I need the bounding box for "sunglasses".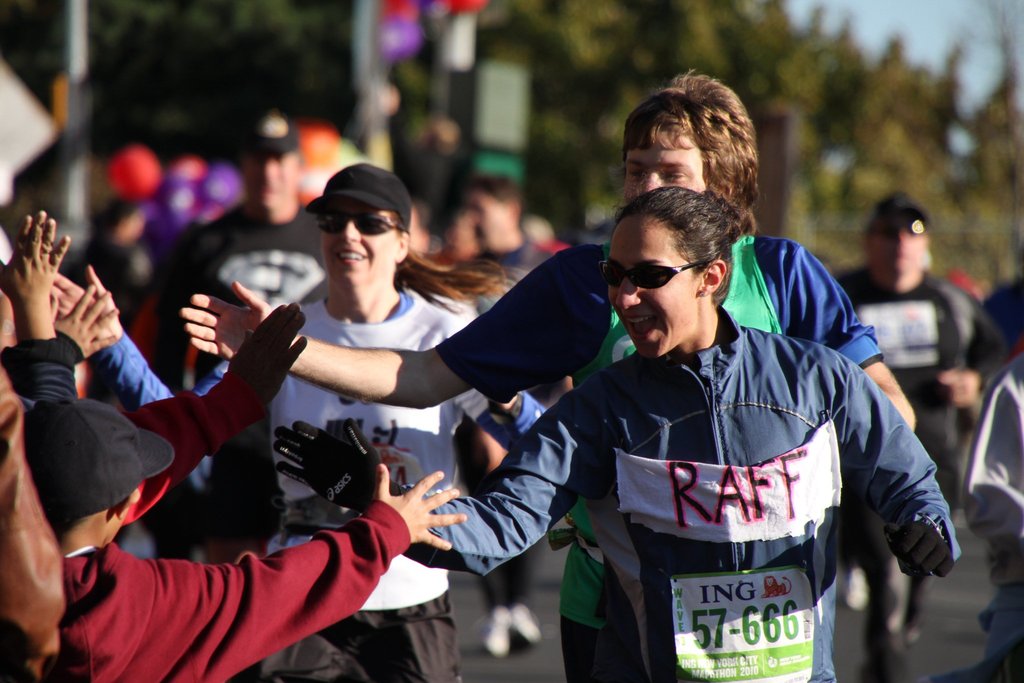
Here it is: {"left": 321, "top": 215, "right": 400, "bottom": 229}.
